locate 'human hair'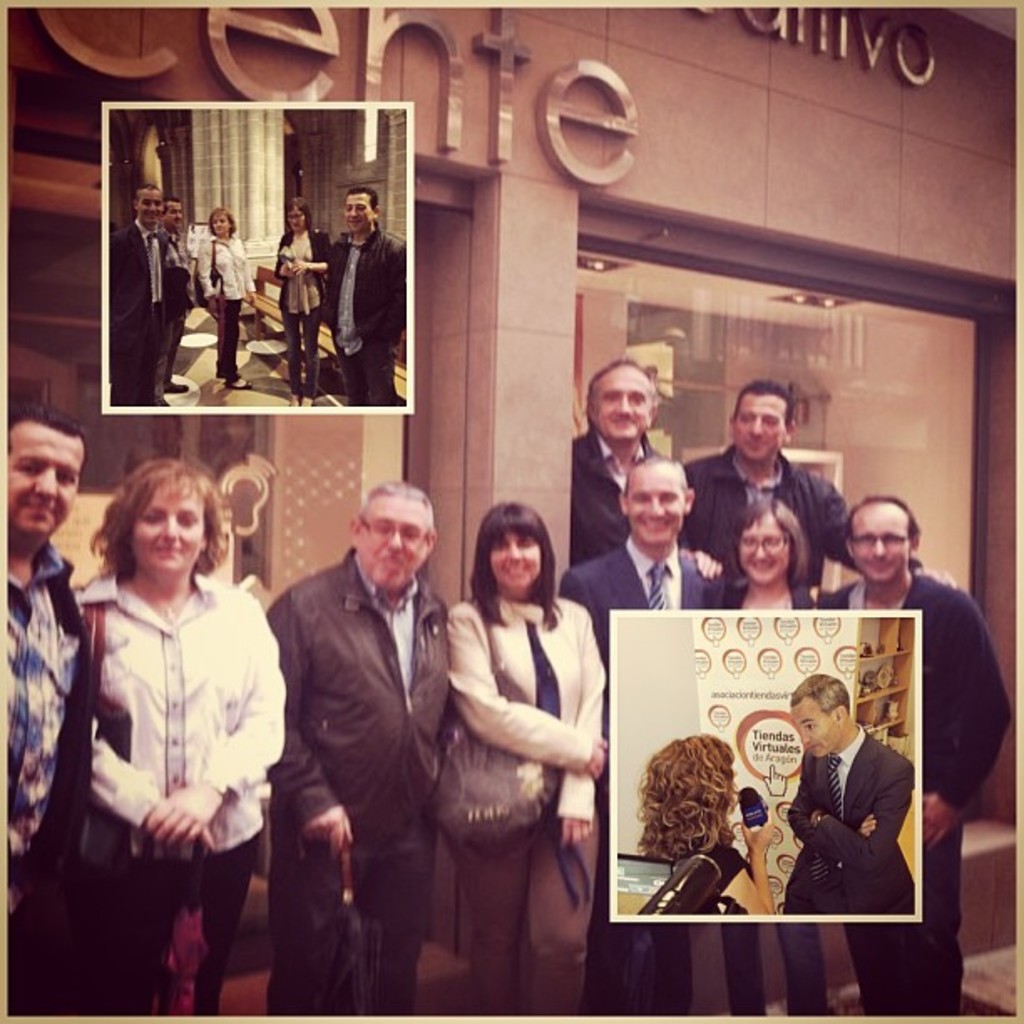
[x1=586, y1=355, x2=653, y2=407]
